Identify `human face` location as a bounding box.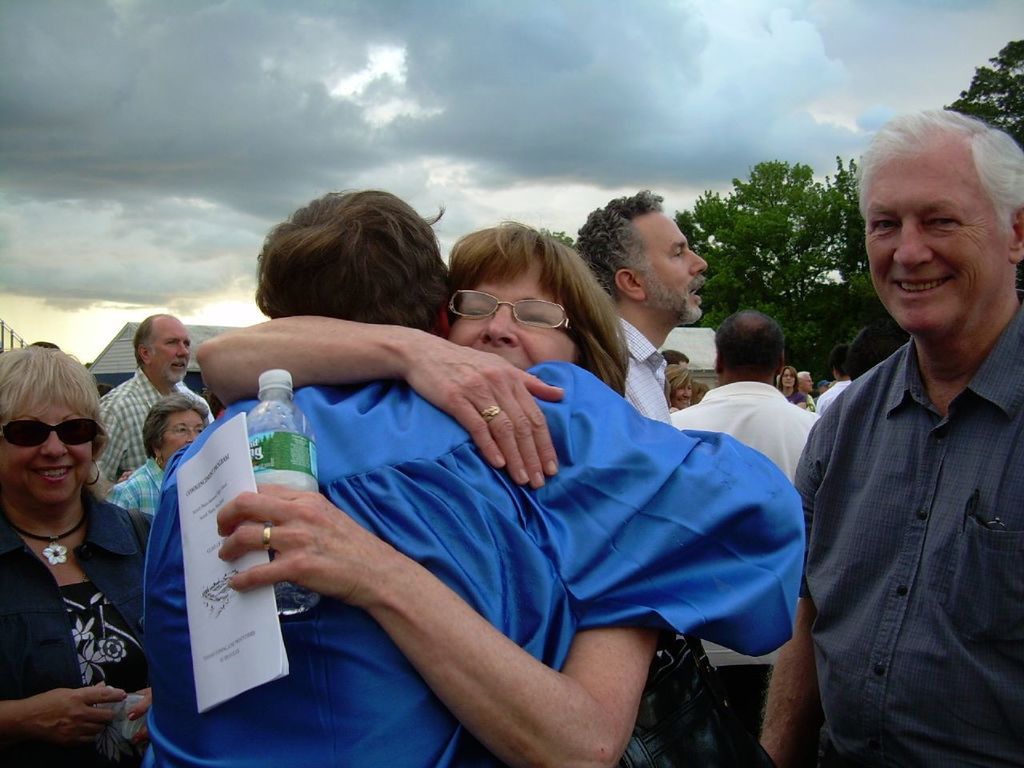
pyautogui.locateOnScreen(861, 161, 1006, 329).
